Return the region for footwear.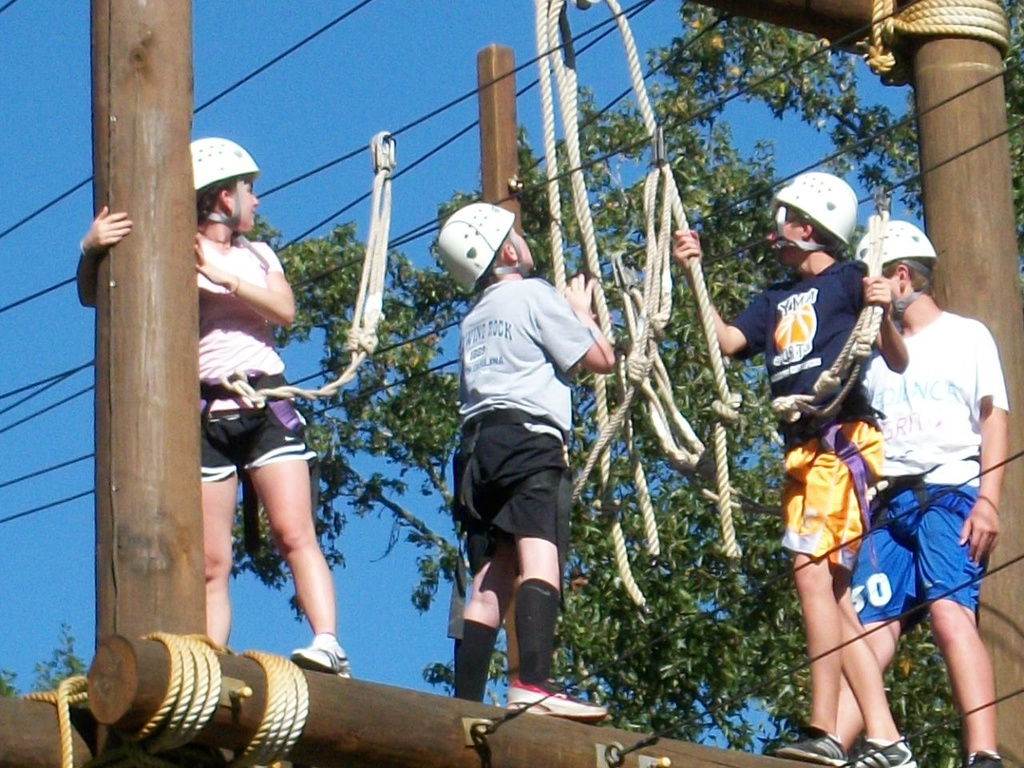
[839,731,922,767].
